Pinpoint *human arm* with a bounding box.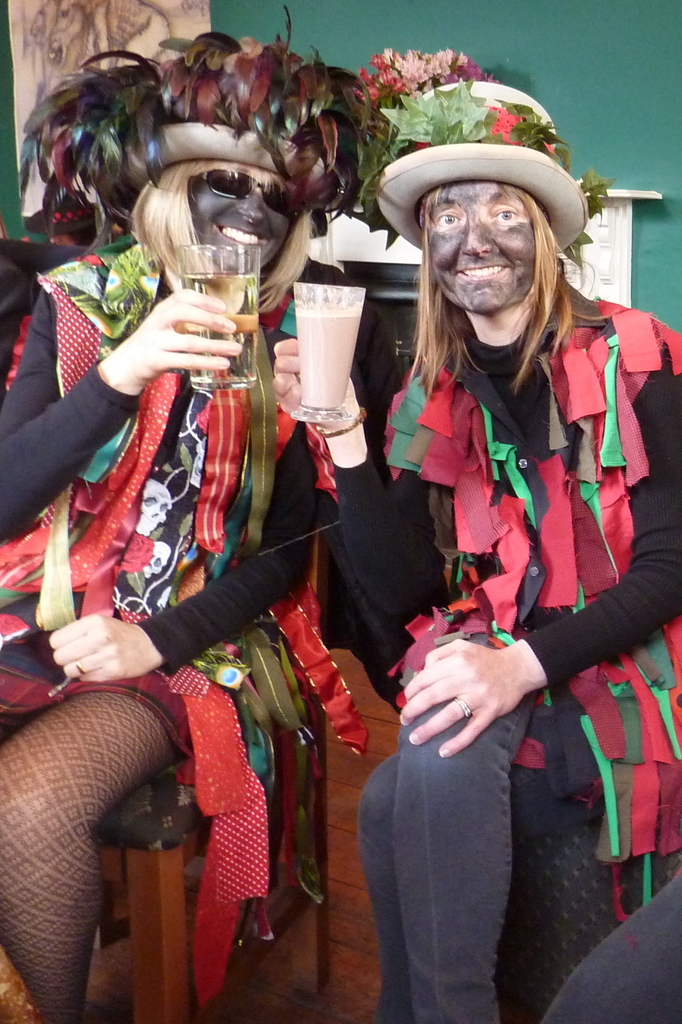
[0, 257, 259, 536].
